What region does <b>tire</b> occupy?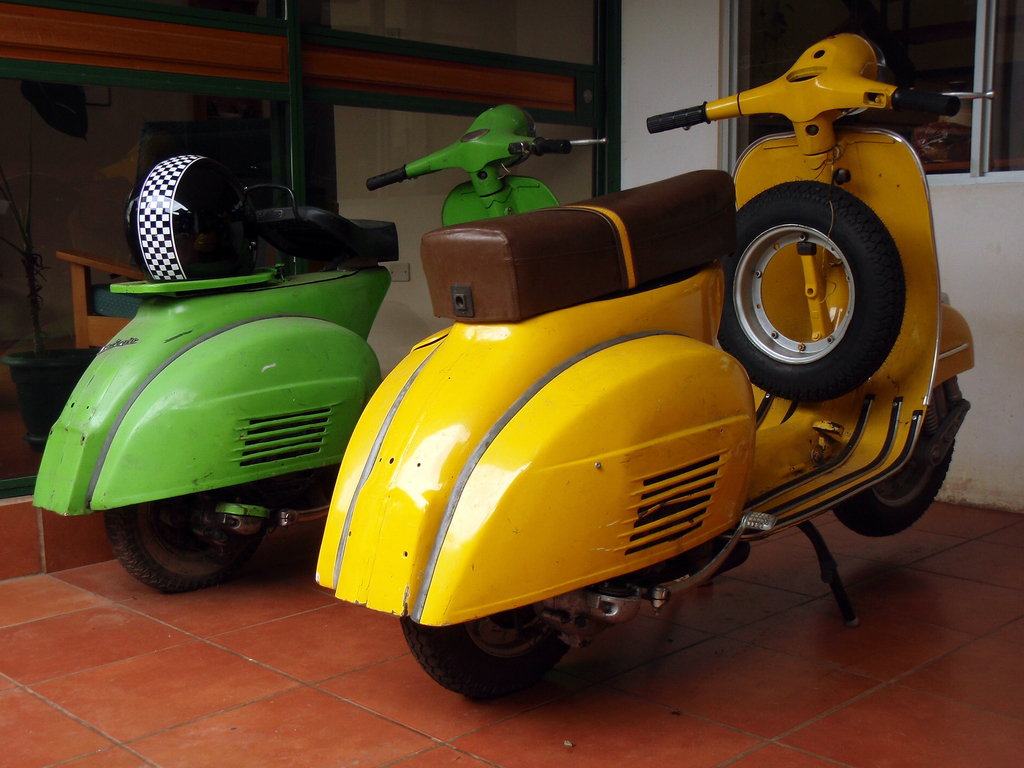
<box>716,180,905,403</box>.
